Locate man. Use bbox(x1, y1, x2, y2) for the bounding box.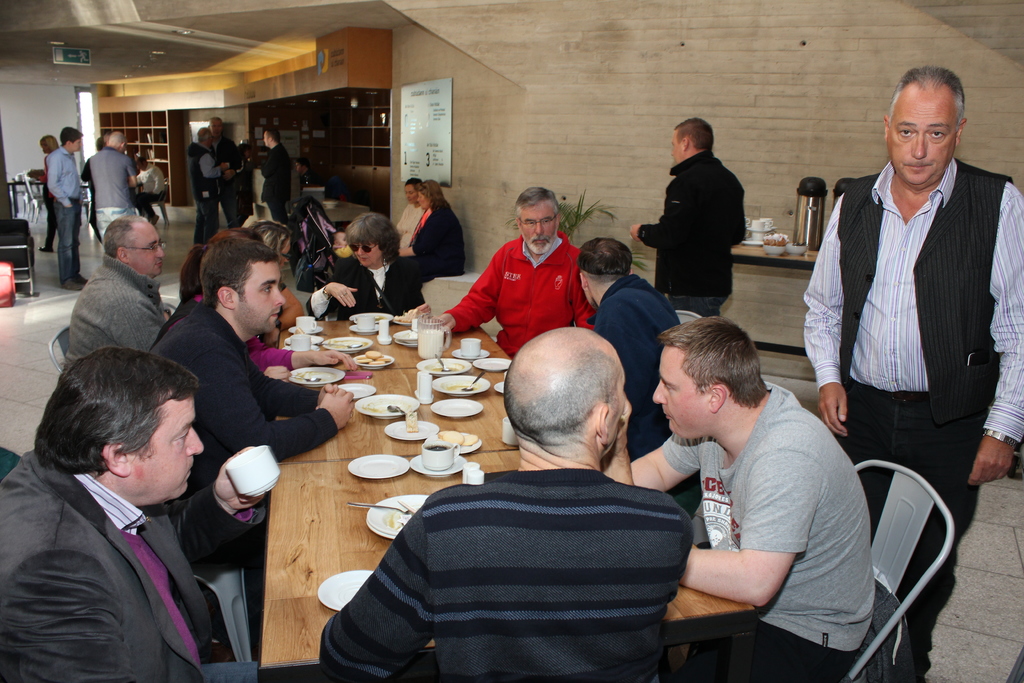
bbox(44, 125, 95, 295).
